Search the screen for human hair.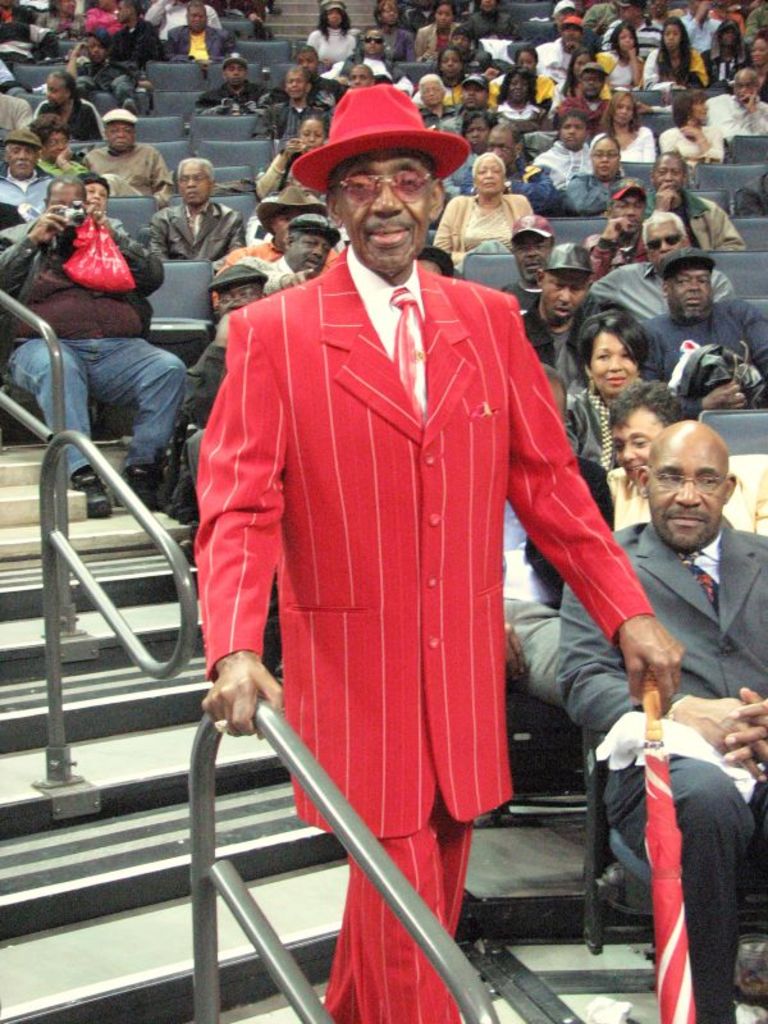
Found at 284:63:311:87.
